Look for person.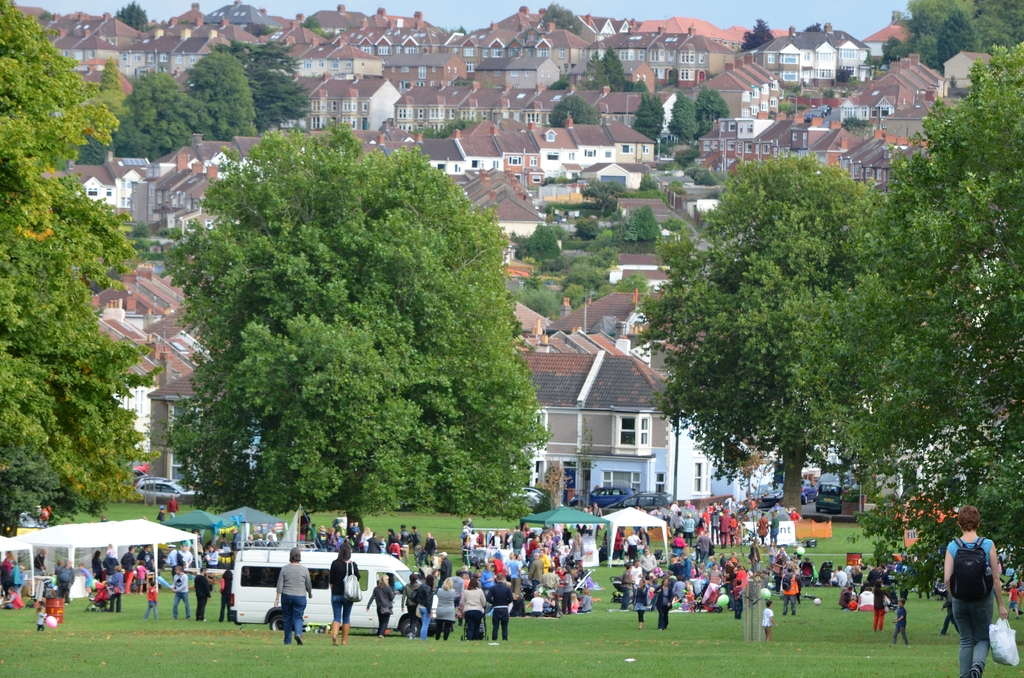
Found: 351/520/362/537.
